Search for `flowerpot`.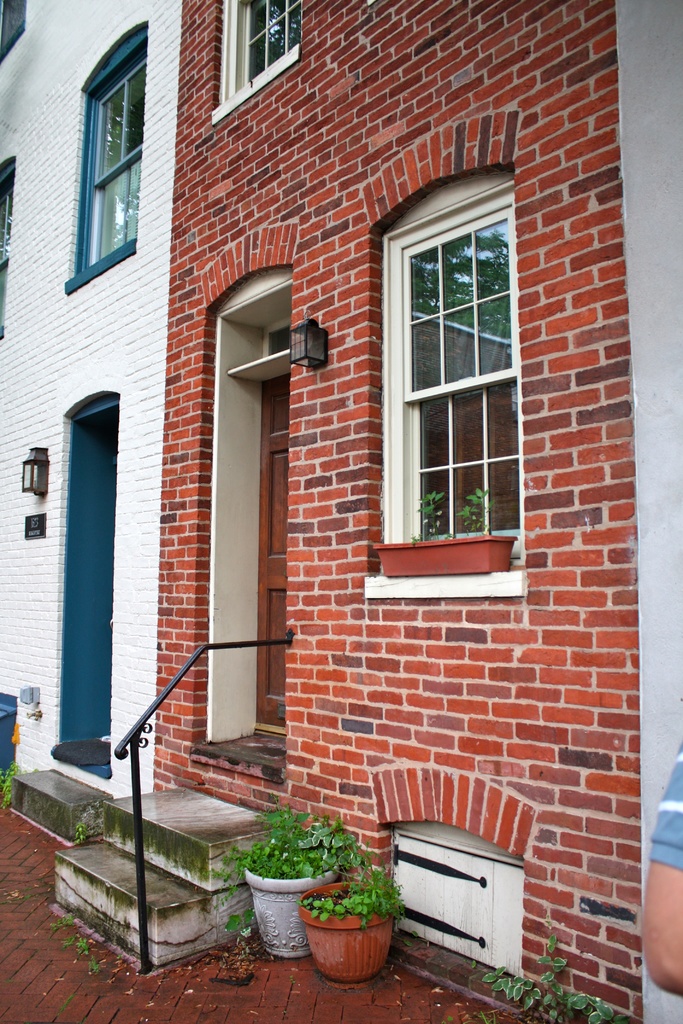
Found at [x1=312, y1=888, x2=403, y2=986].
